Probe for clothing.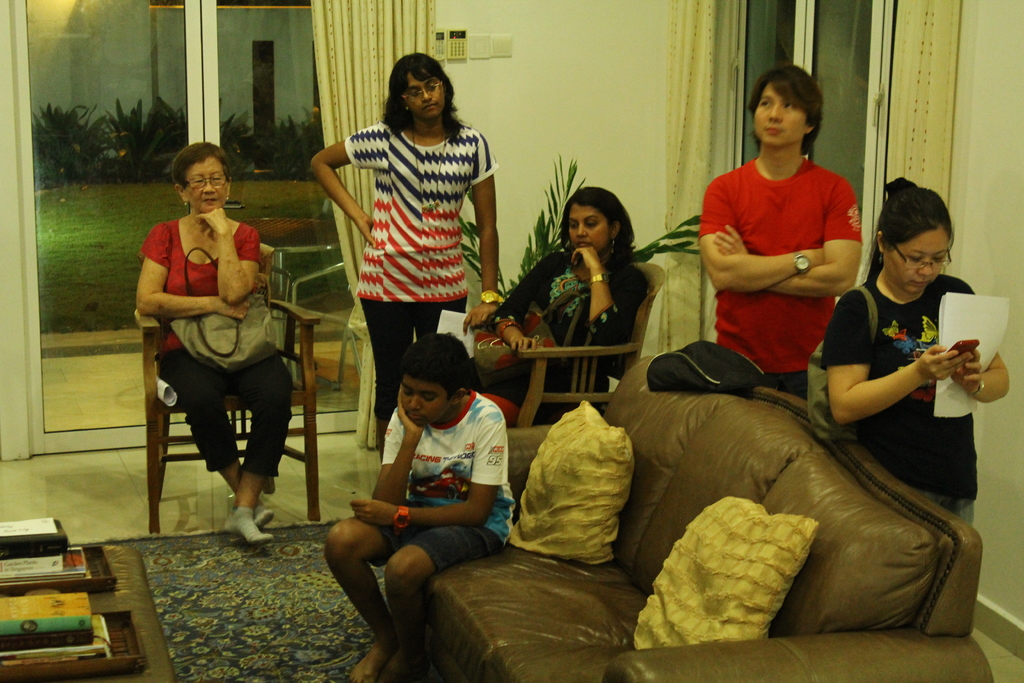
Probe result: [140, 215, 291, 473].
